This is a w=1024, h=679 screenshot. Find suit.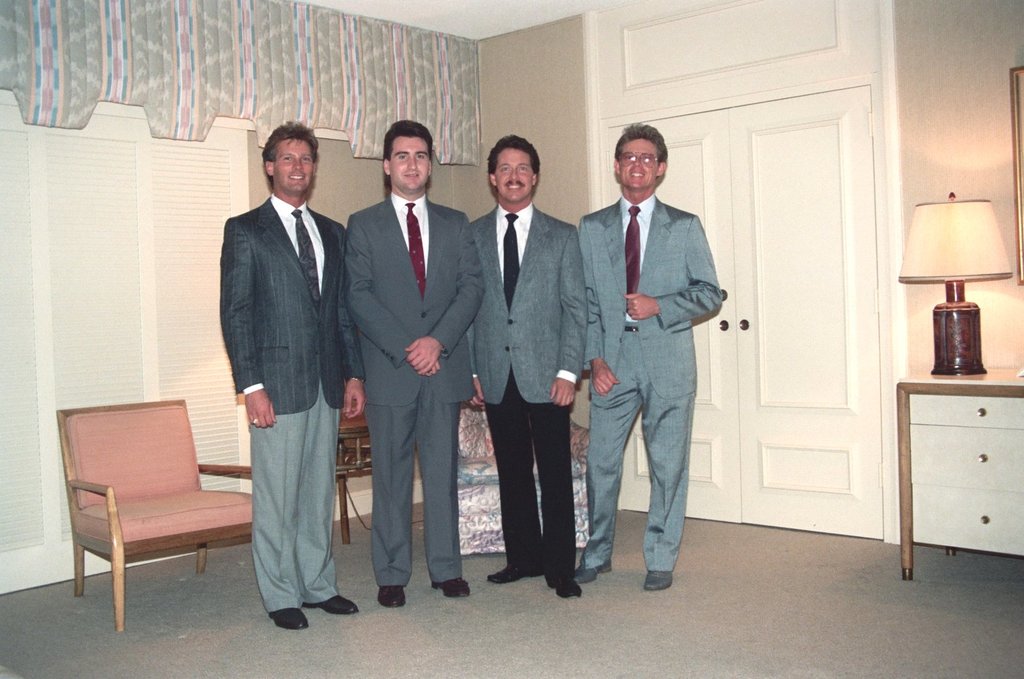
Bounding box: {"x1": 342, "y1": 104, "x2": 474, "y2": 623}.
